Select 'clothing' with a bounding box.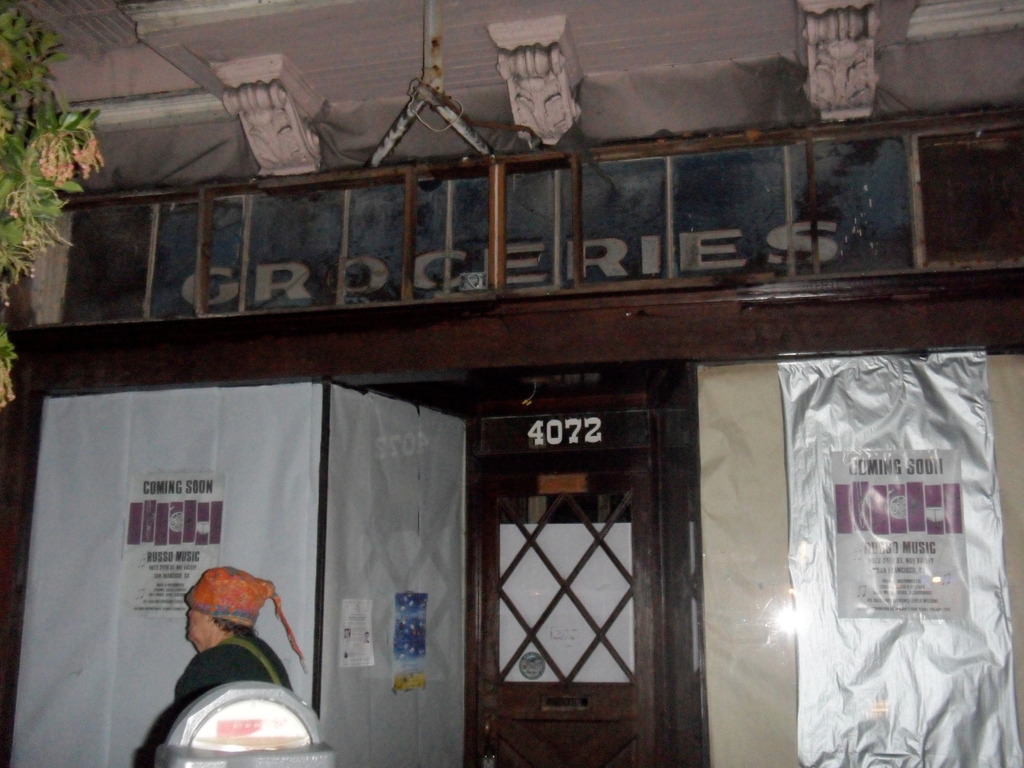
l=173, t=634, r=292, b=712.
